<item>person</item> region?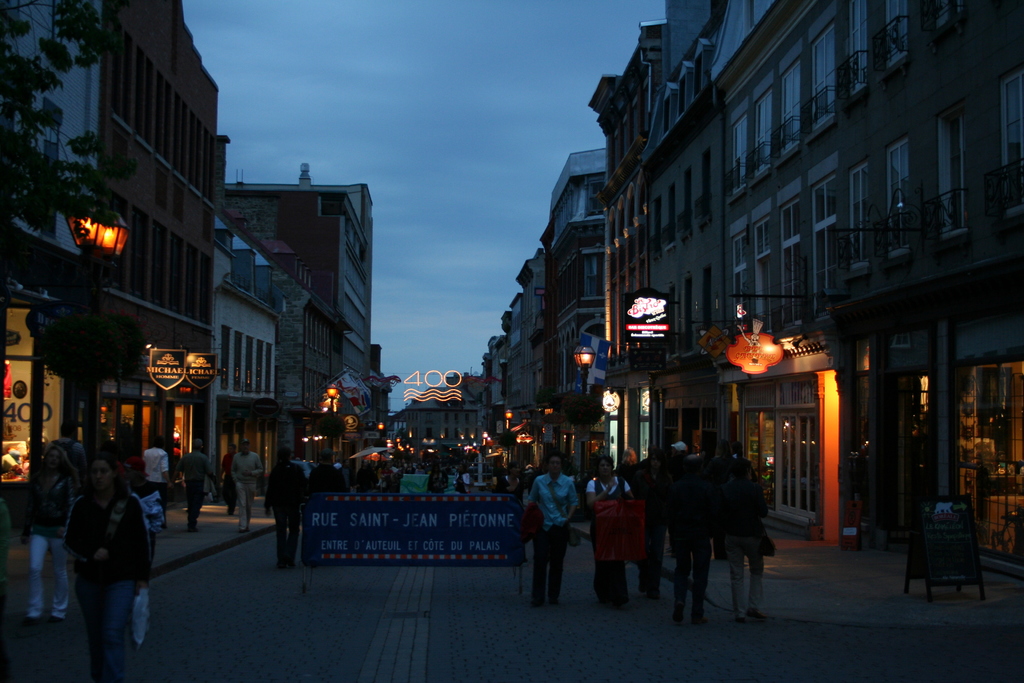
<region>224, 441, 242, 514</region>
